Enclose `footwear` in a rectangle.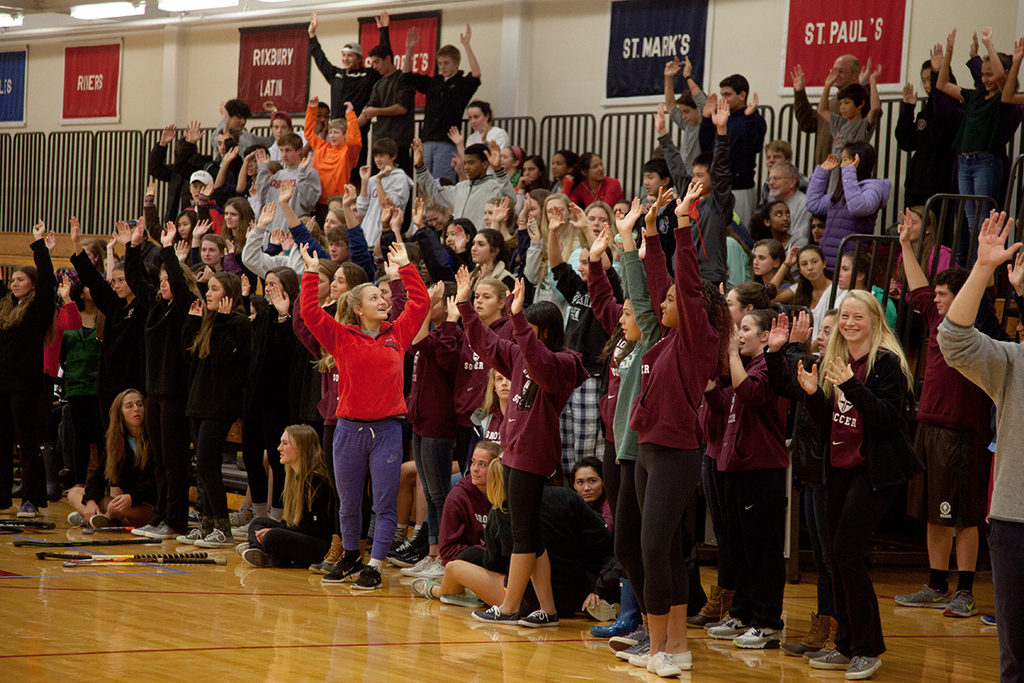
l=319, t=552, r=360, b=582.
